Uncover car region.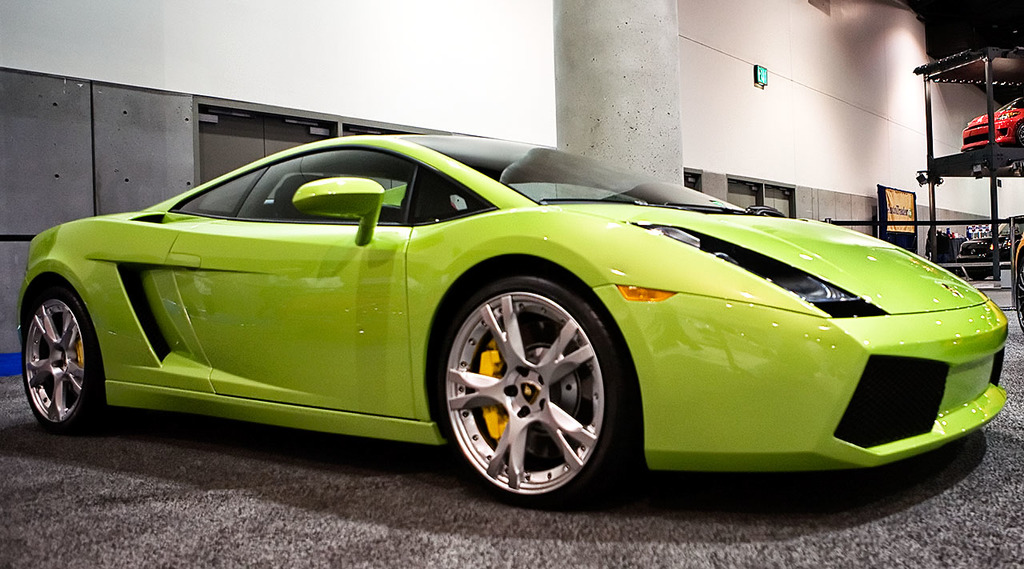
Uncovered: box(1010, 237, 1023, 327).
